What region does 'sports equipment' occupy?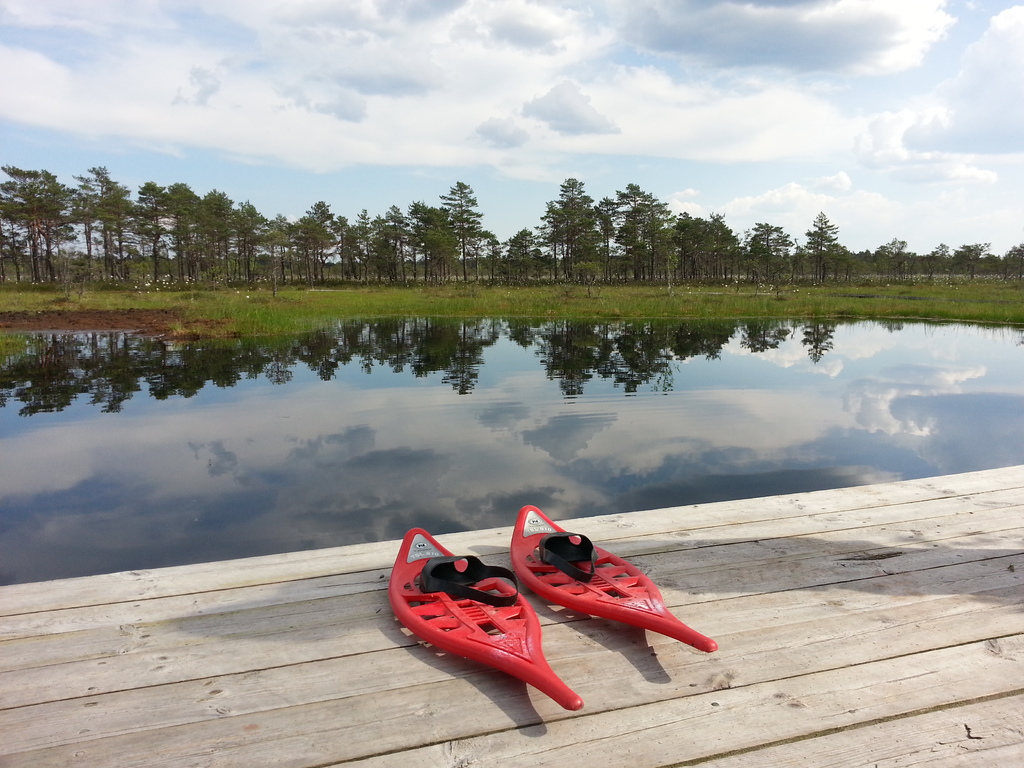
x1=535, y1=534, x2=598, y2=584.
